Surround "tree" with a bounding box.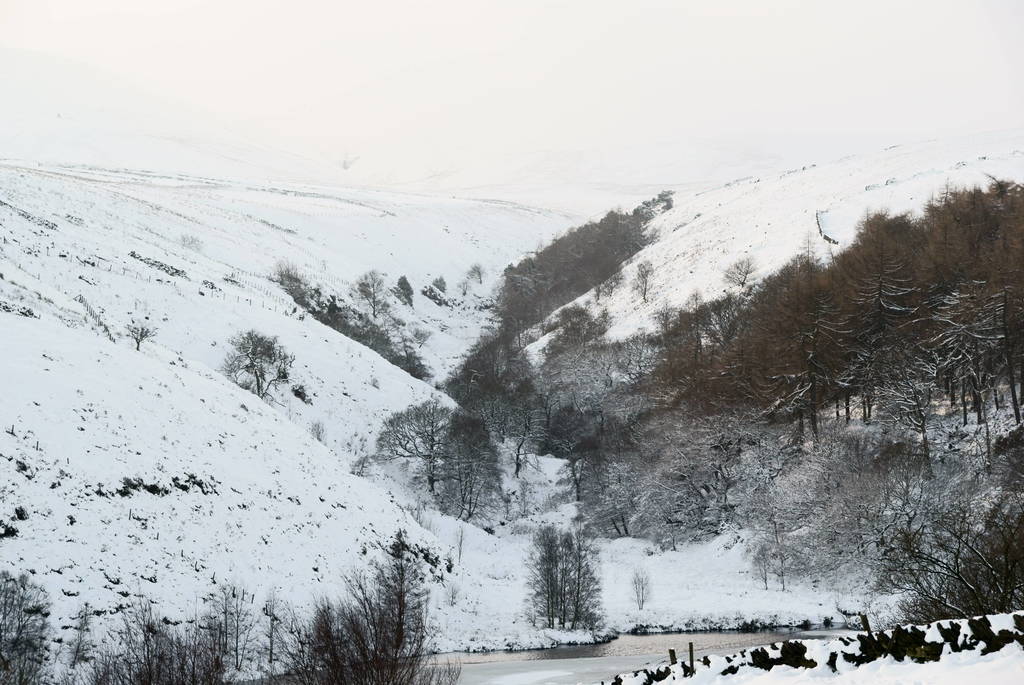
region(497, 364, 536, 478).
